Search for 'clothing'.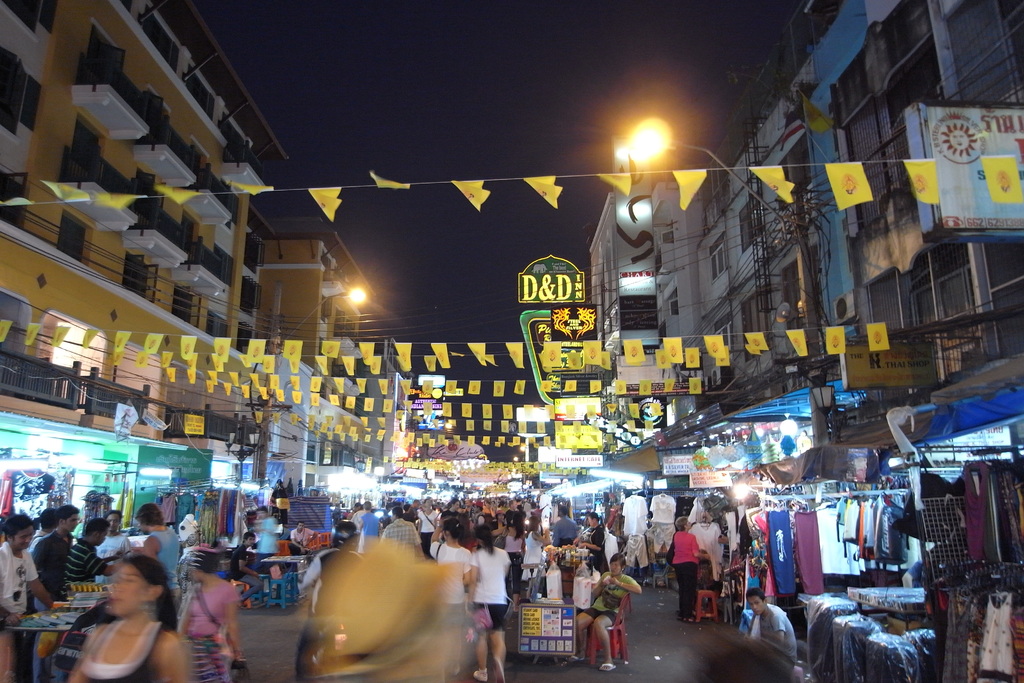
Found at 794:508:827:594.
